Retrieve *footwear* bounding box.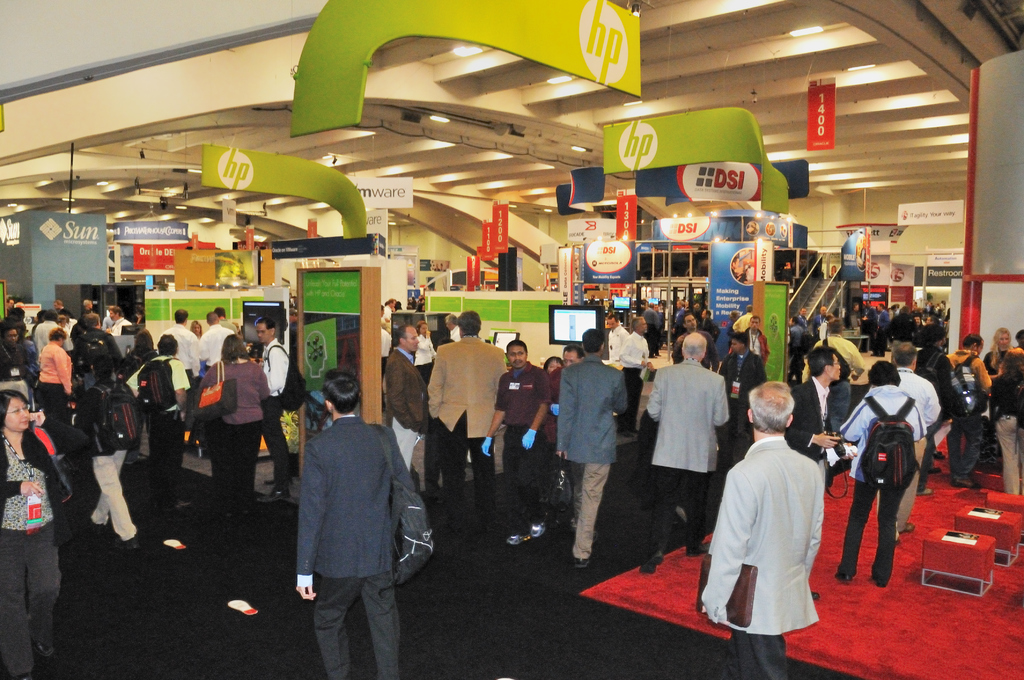
Bounding box: [529, 522, 548, 539].
